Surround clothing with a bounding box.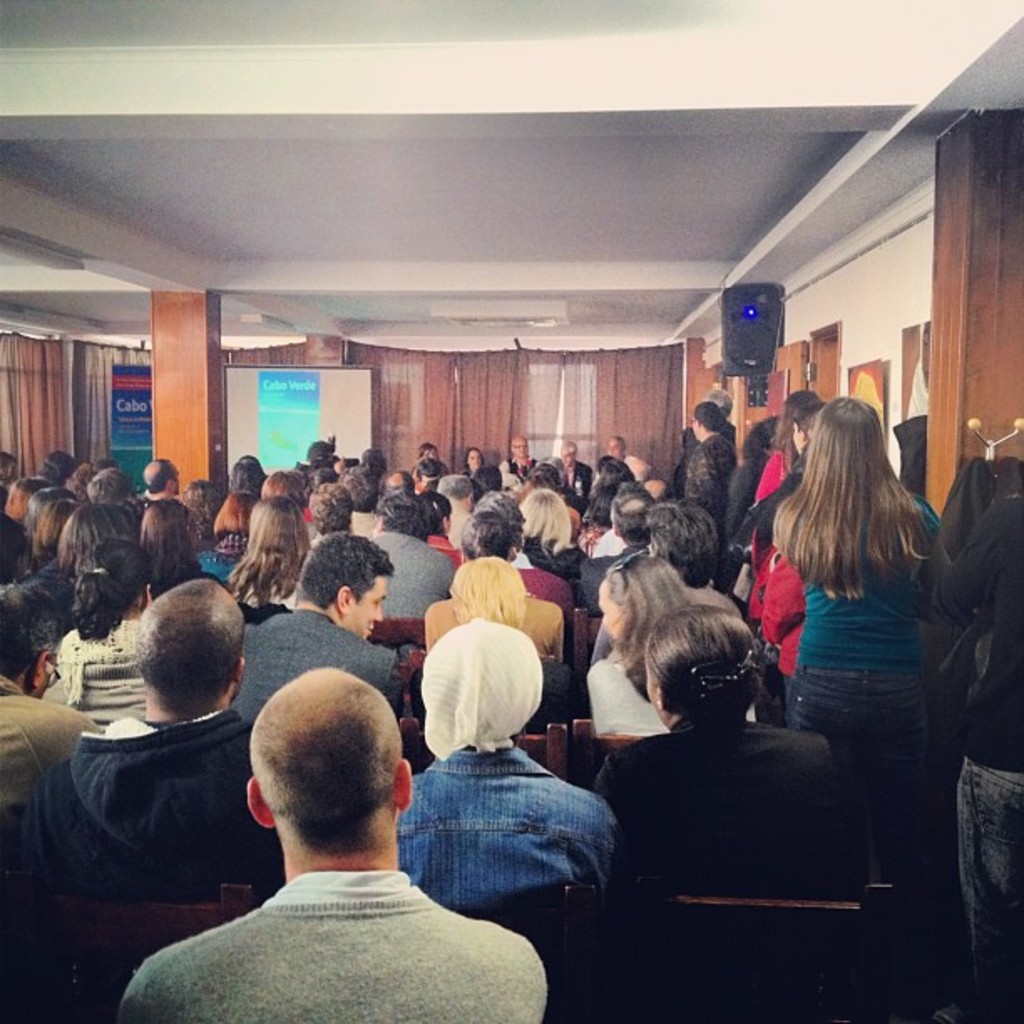
(x1=131, y1=832, x2=552, y2=1012).
